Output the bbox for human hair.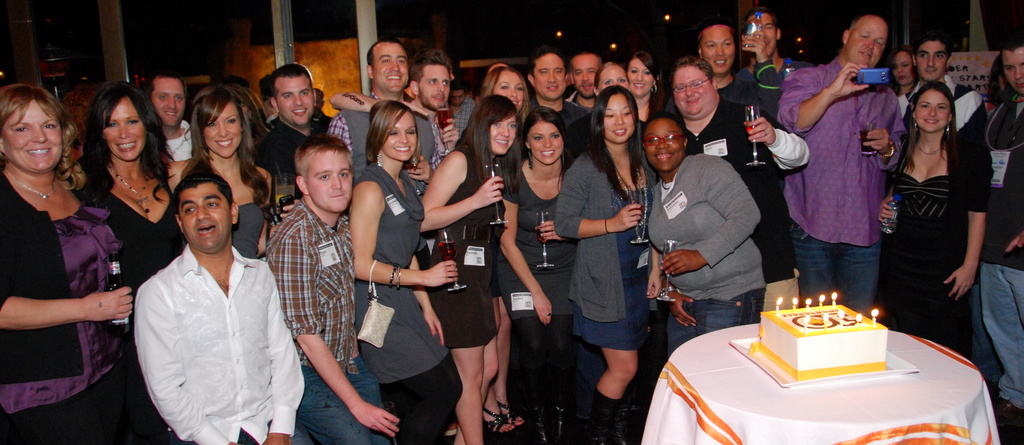
(left=912, top=30, right=953, bottom=65).
